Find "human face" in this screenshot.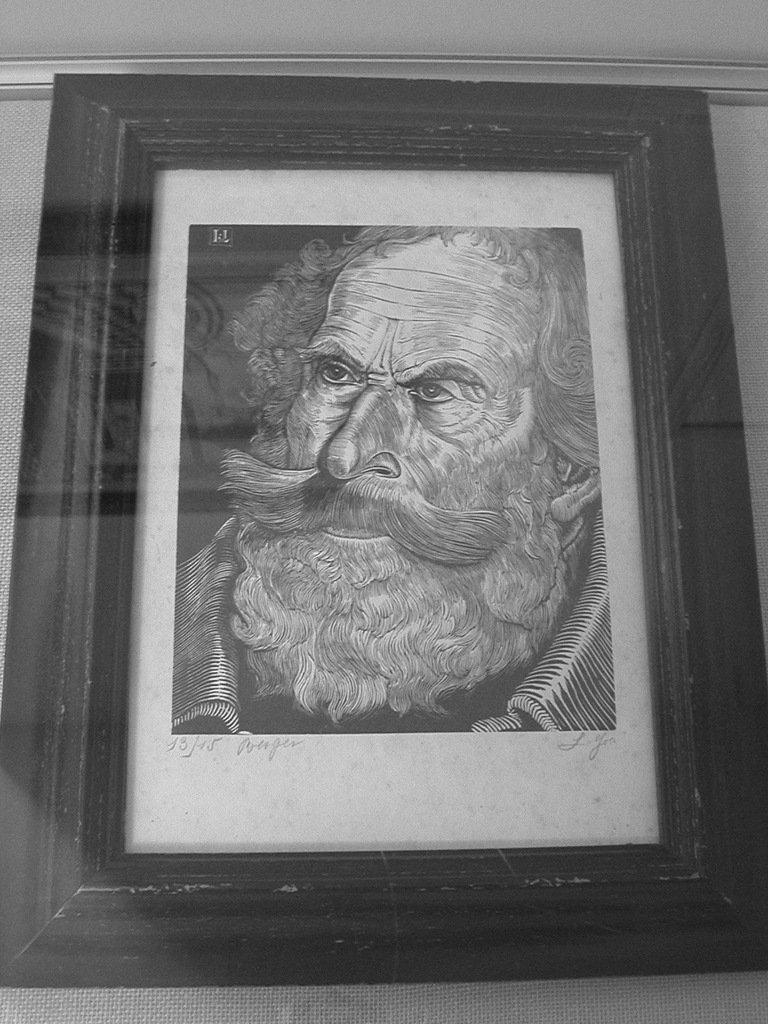
The bounding box for "human face" is 289:239:537:566.
